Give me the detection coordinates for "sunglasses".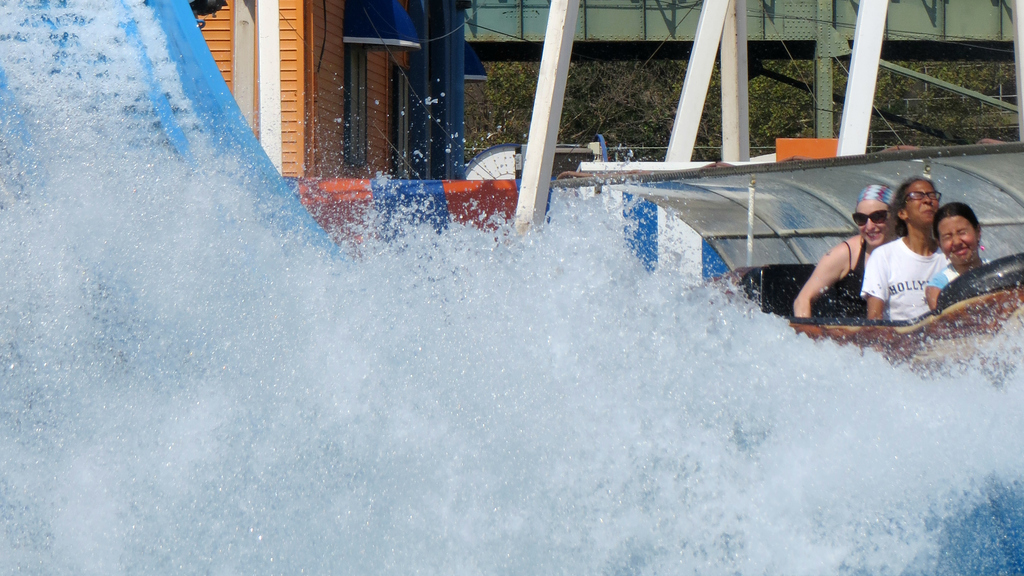
<region>853, 210, 892, 226</region>.
